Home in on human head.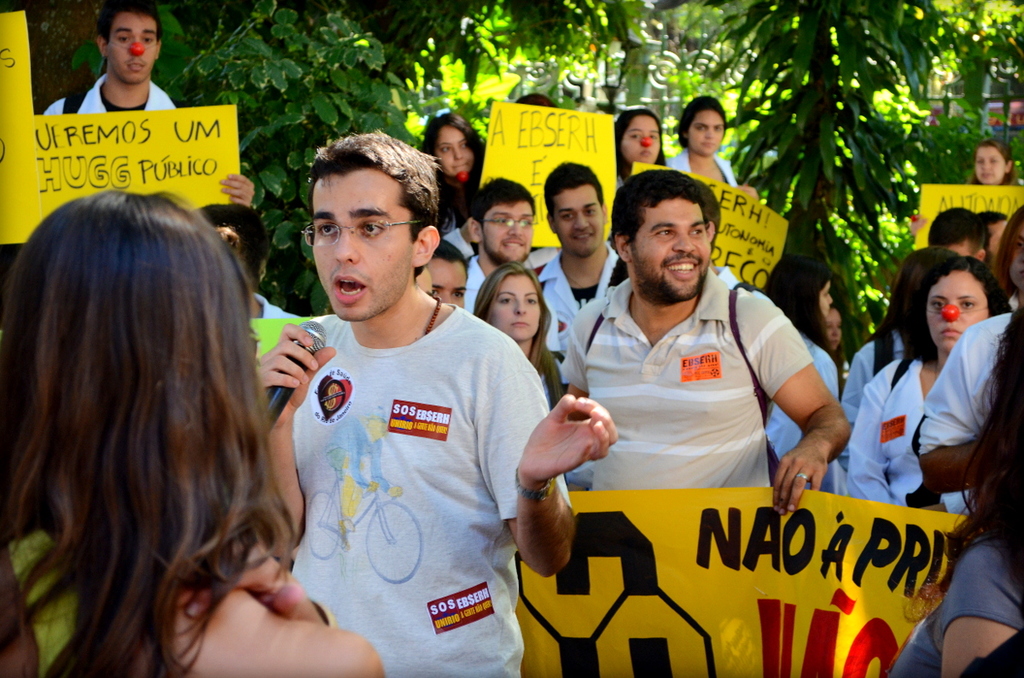
Homed in at {"left": 427, "top": 113, "right": 481, "bottom": 183}.
